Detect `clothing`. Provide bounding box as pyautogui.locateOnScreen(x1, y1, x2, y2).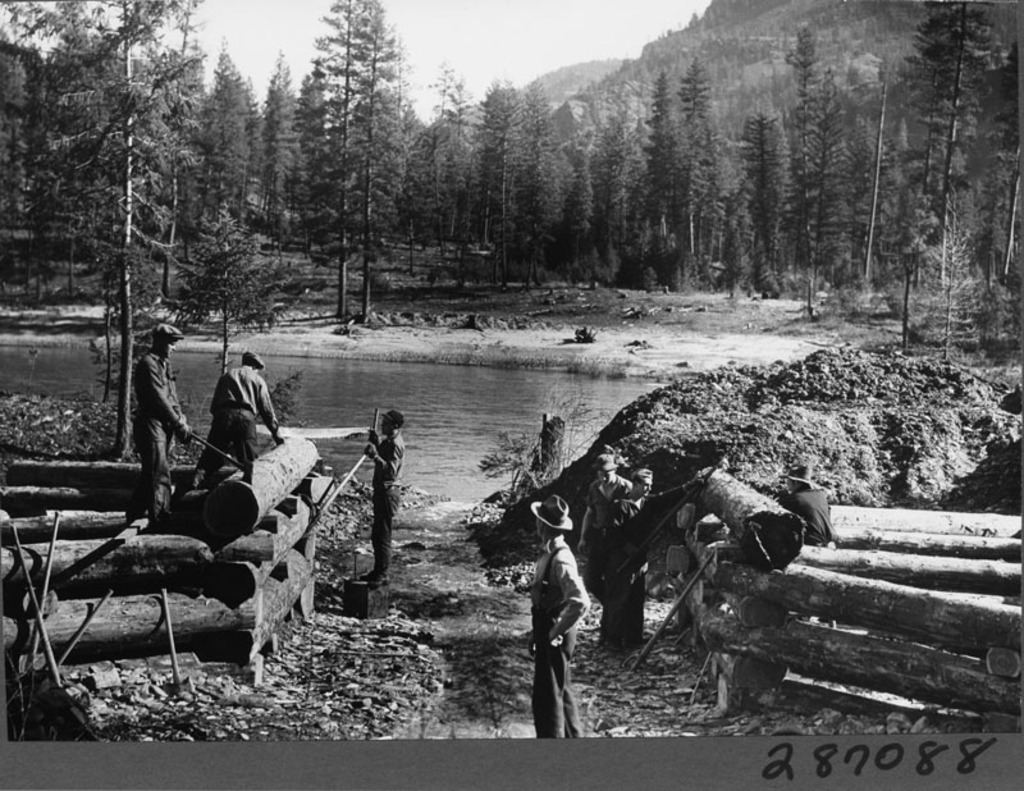
pyautogui.locateOnScreen(602, 484, 676, 650).
